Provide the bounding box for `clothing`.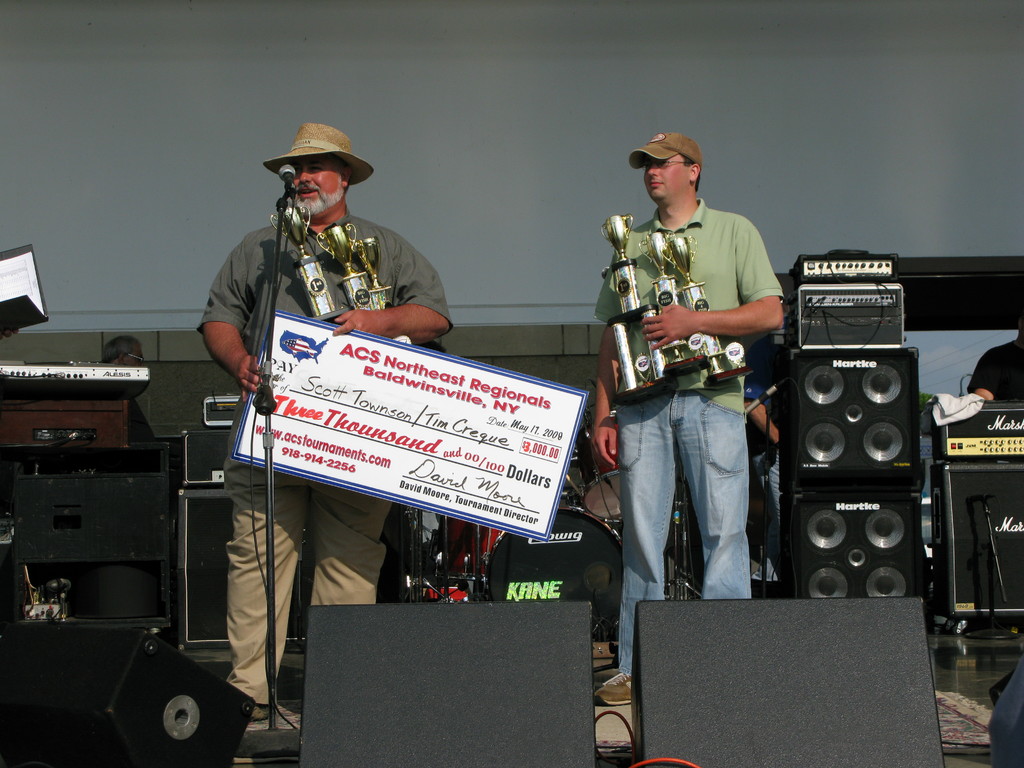
pyautogui.locateOnScreen(594, 199, 783, 676).
